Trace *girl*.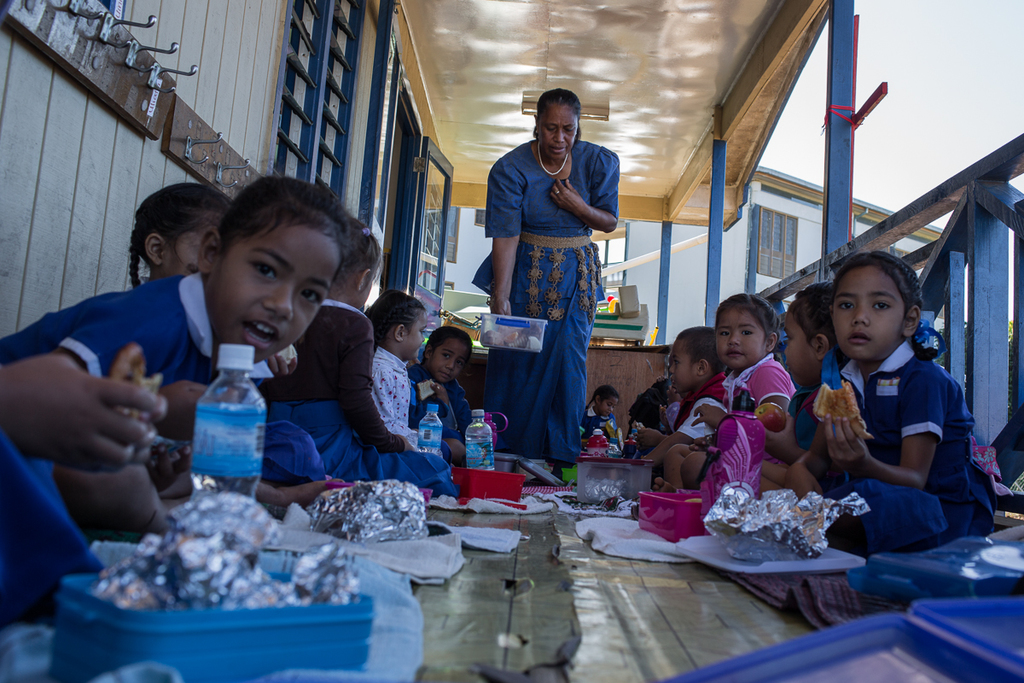
Traced to bbox=(635, 388, 678, 444).
